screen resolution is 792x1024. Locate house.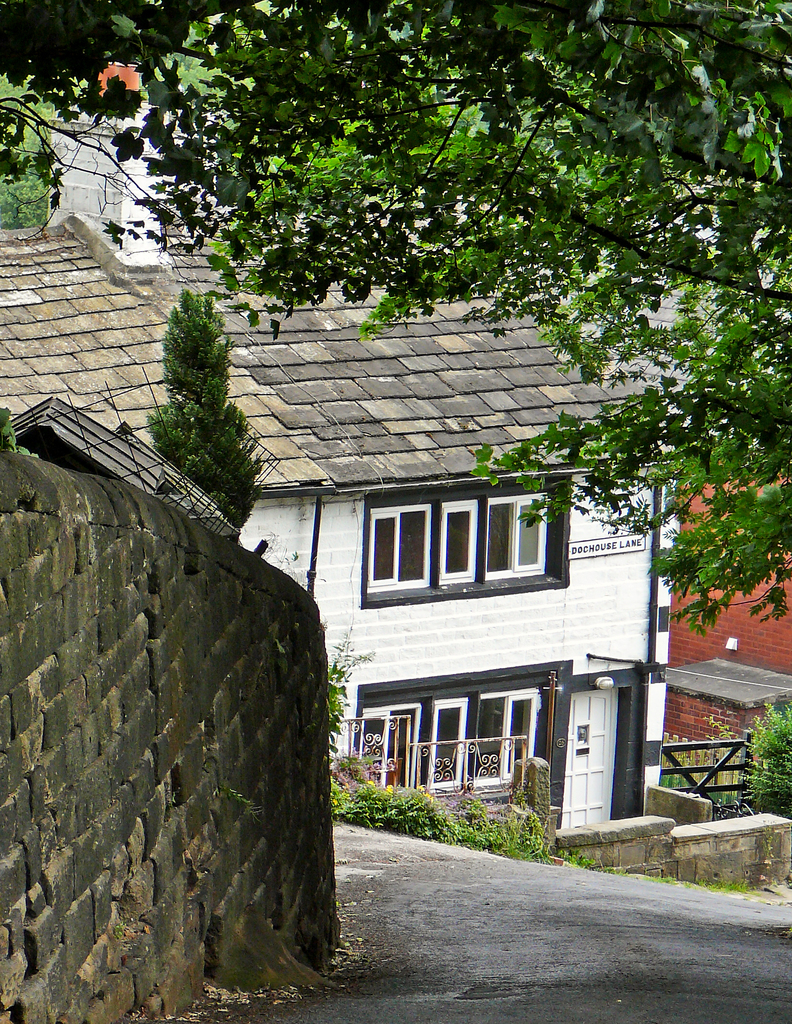
{"left": 0, "top": 51, "right": 679, "bottom": 833}.
